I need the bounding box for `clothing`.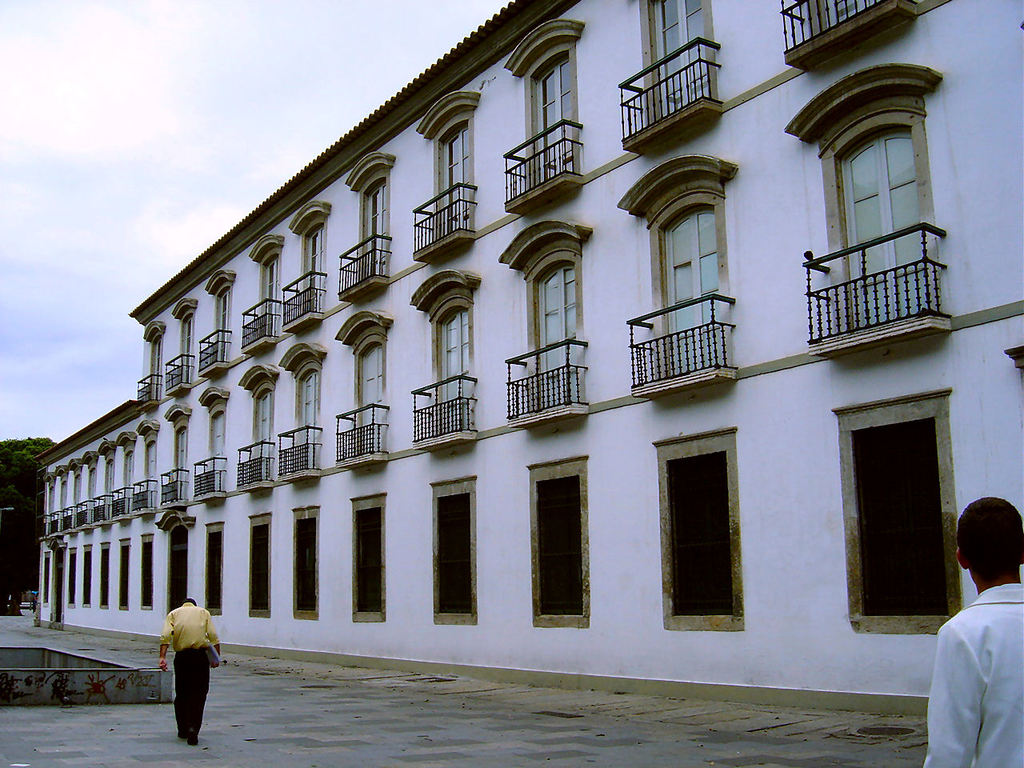
Here it is: {"x1": 926, "y1": 564, "x2": 1023, "y2": 756}.
